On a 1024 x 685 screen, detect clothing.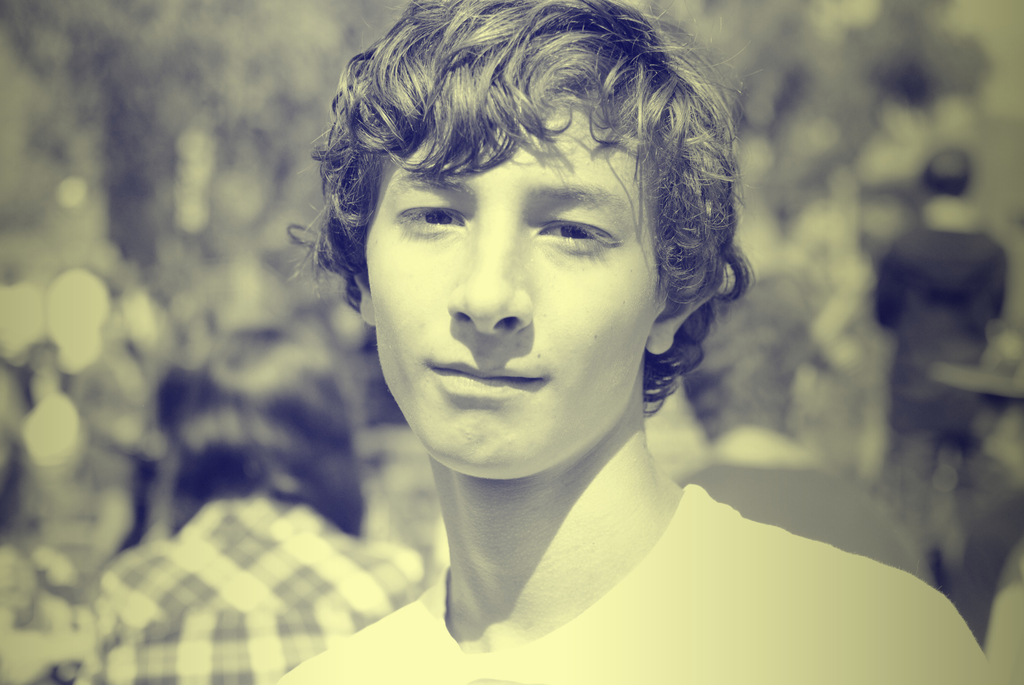
91,497,425,684.
